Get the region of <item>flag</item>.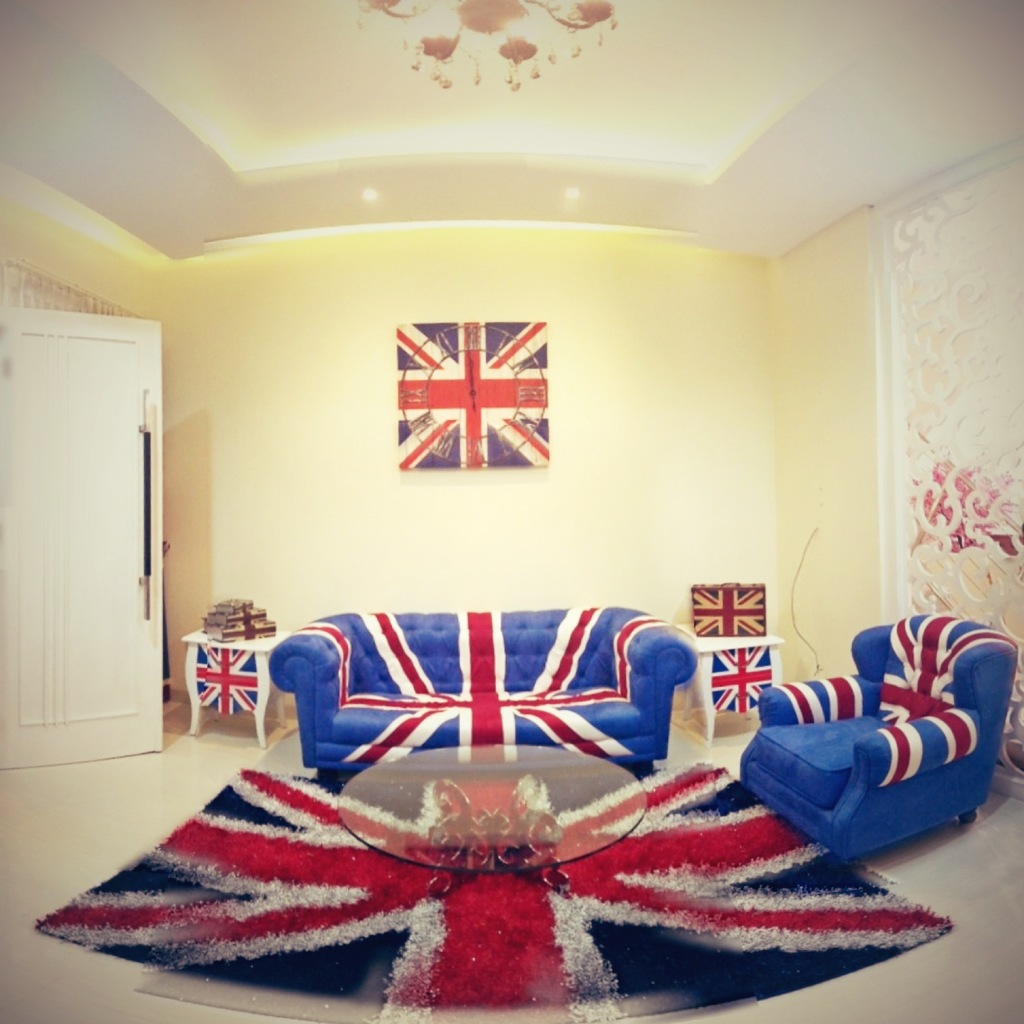
<bbox>265, 610, 697, 773</bbox>.
